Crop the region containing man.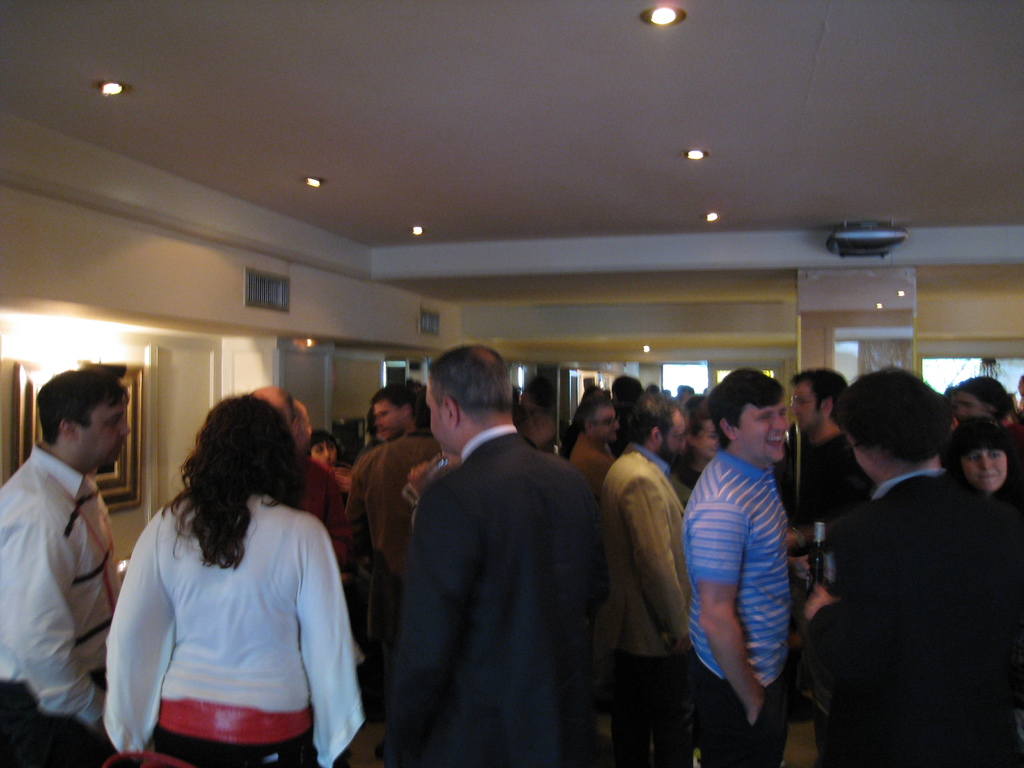
Crop region: Rect(596, 387, 697, 759).
